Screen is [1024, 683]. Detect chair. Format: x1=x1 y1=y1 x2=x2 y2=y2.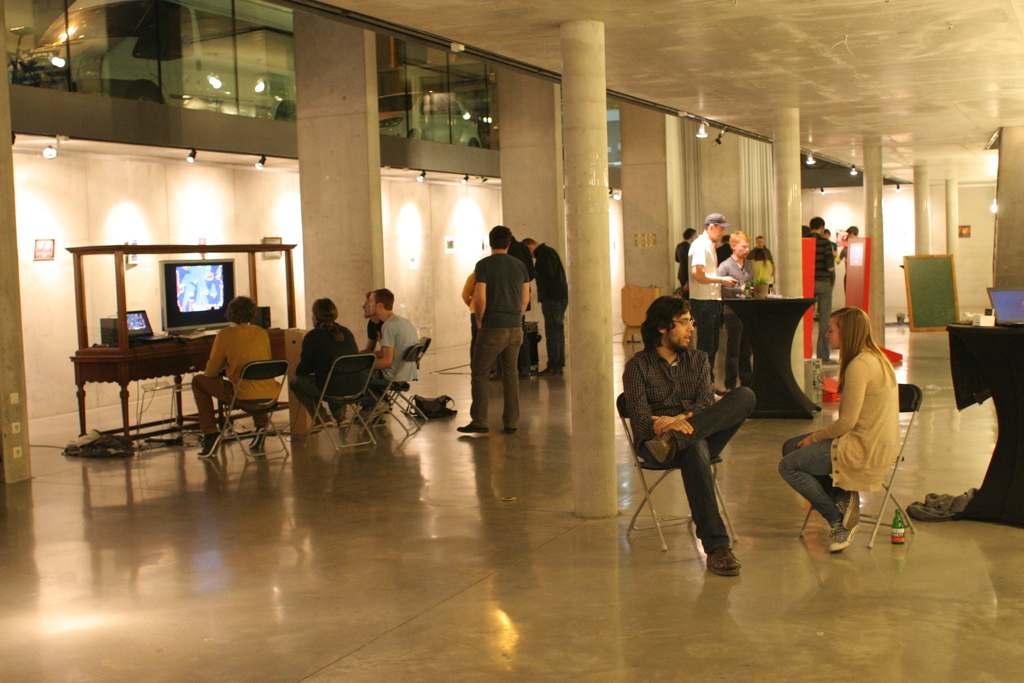
x1=303 y1=353 x2=378 y2=449.
